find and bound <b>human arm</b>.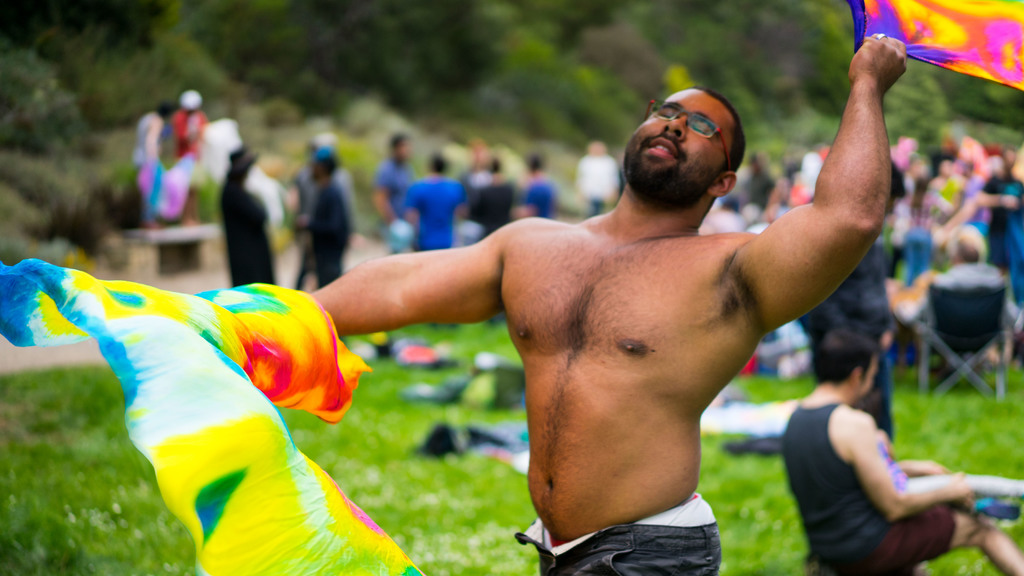
Bound: x1=449 y1=201 x2=465 y2=221.
